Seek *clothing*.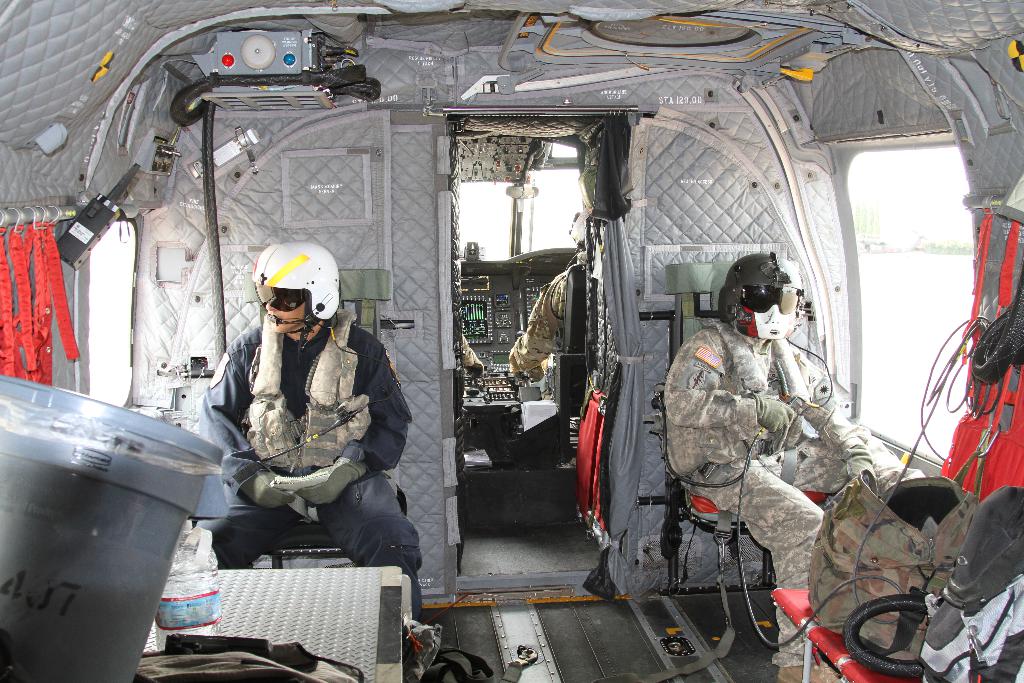
box(461, 339, 483, 368).
